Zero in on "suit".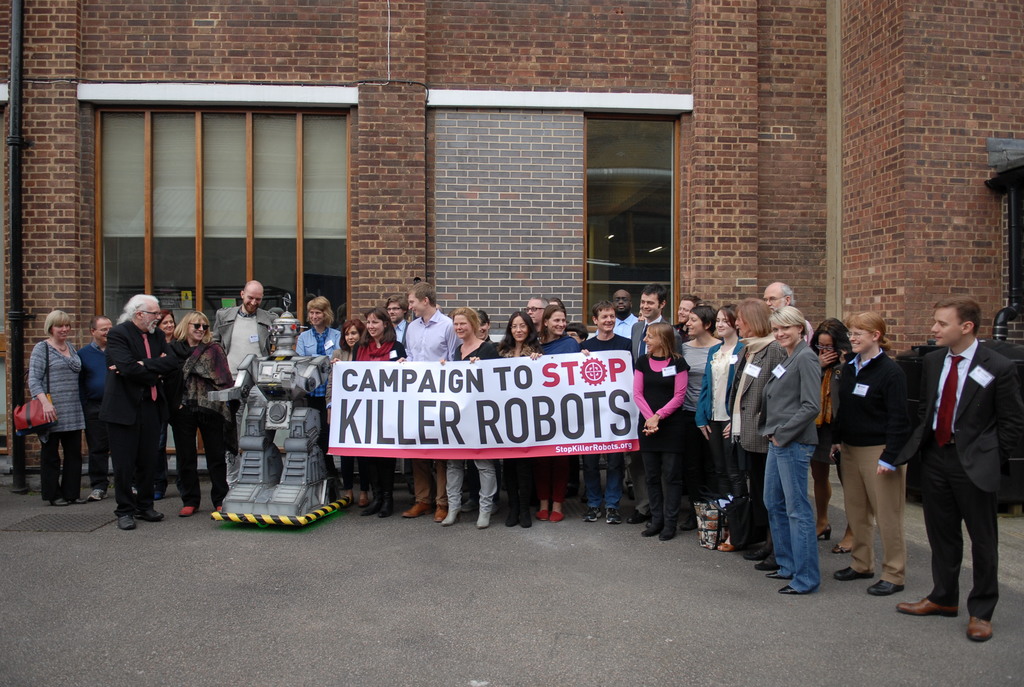
Zeroed in: x1=392 y1=317 x2=414 y2=354.
